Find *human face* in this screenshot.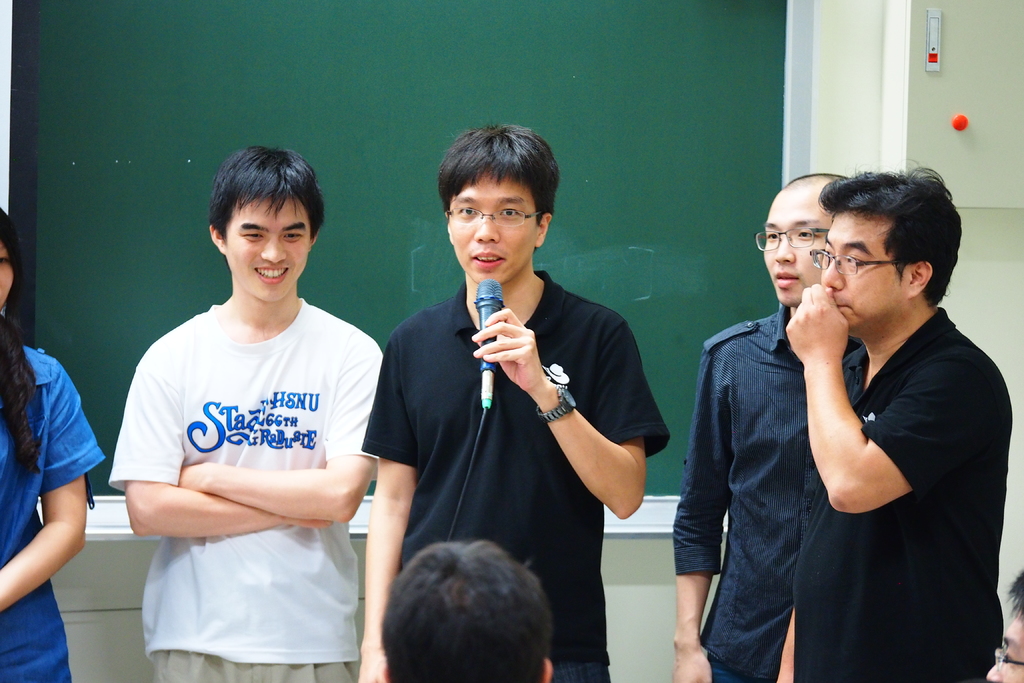
The bounding box for *human face* is locate(0, 230, 13, 299).
